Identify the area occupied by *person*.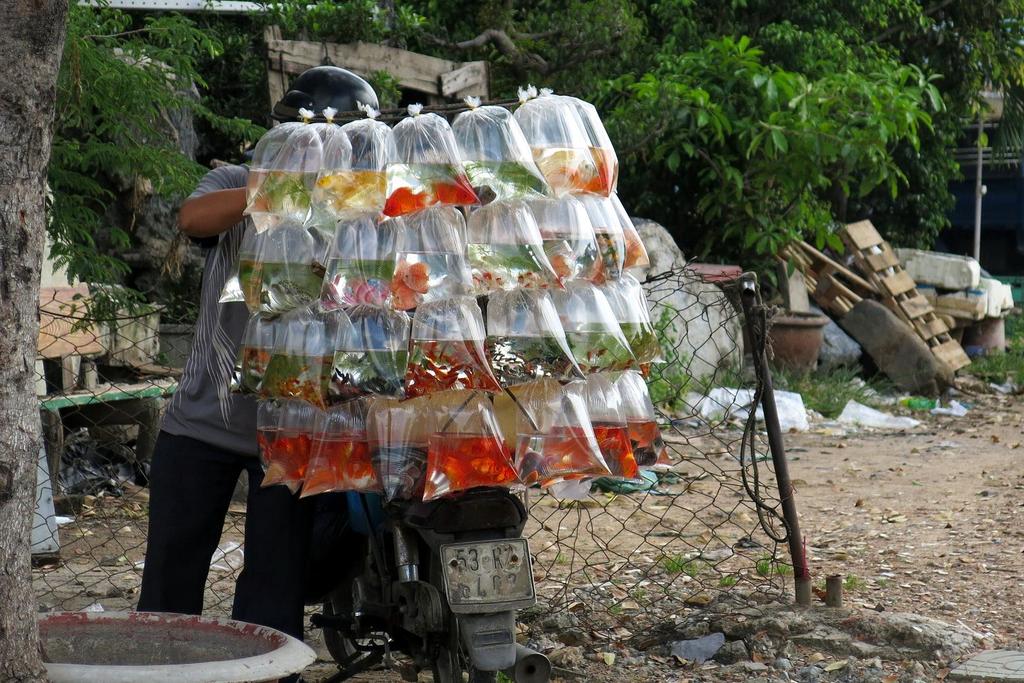
Area: [left=126, top=59, right=393, bottom=663].
